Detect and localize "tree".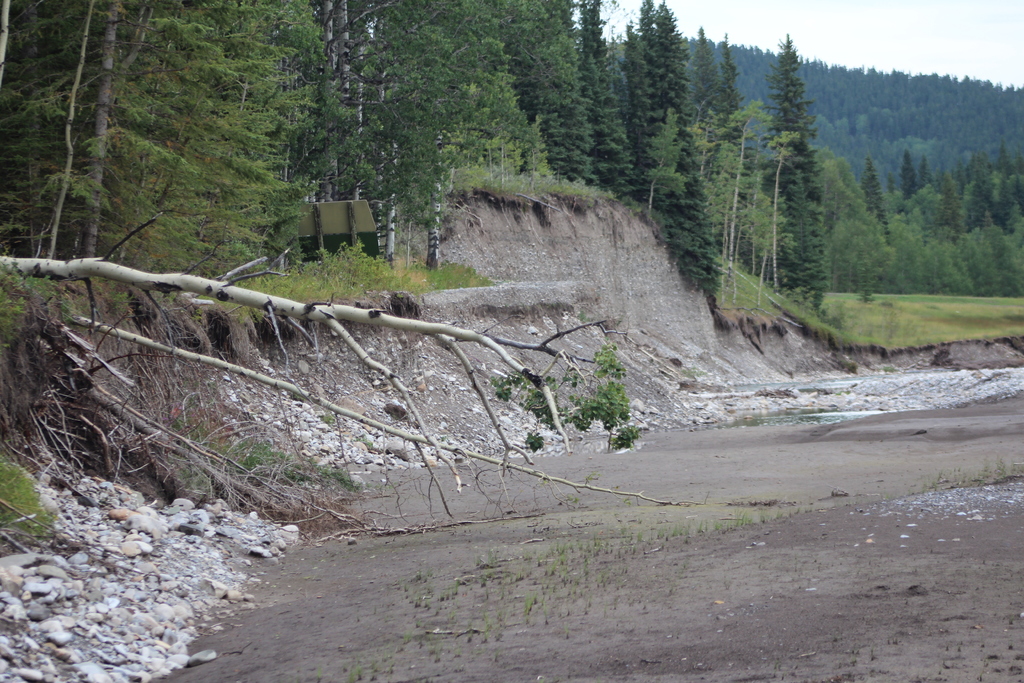
Localized at x1=56 y1=441 x2=390 y2=541.
